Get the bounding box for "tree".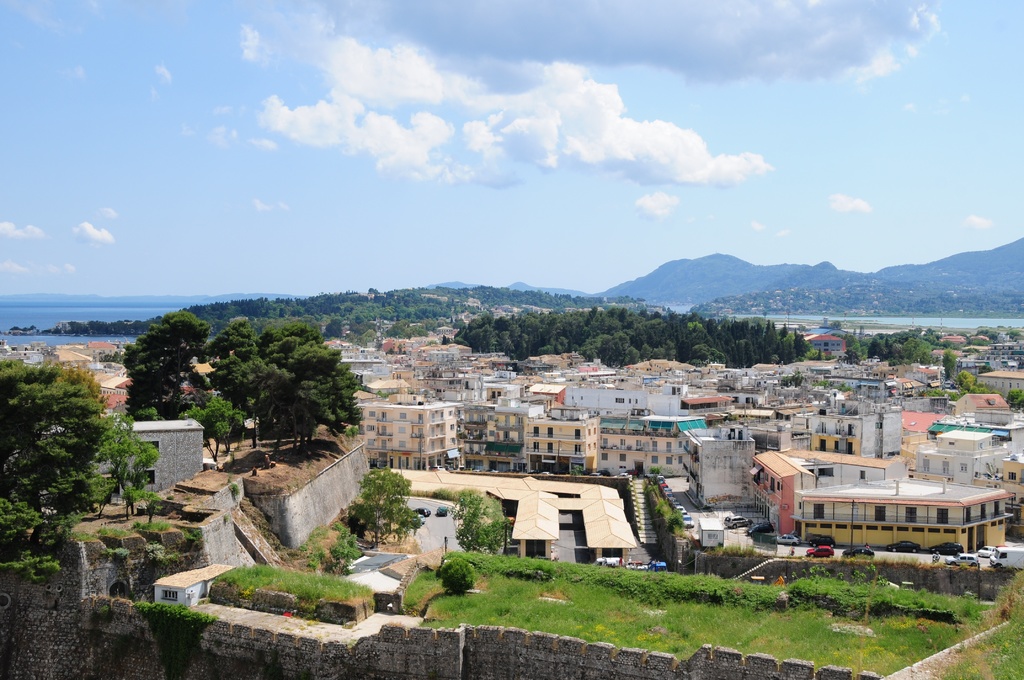
<region>439, 551, 472, 593</region>.
